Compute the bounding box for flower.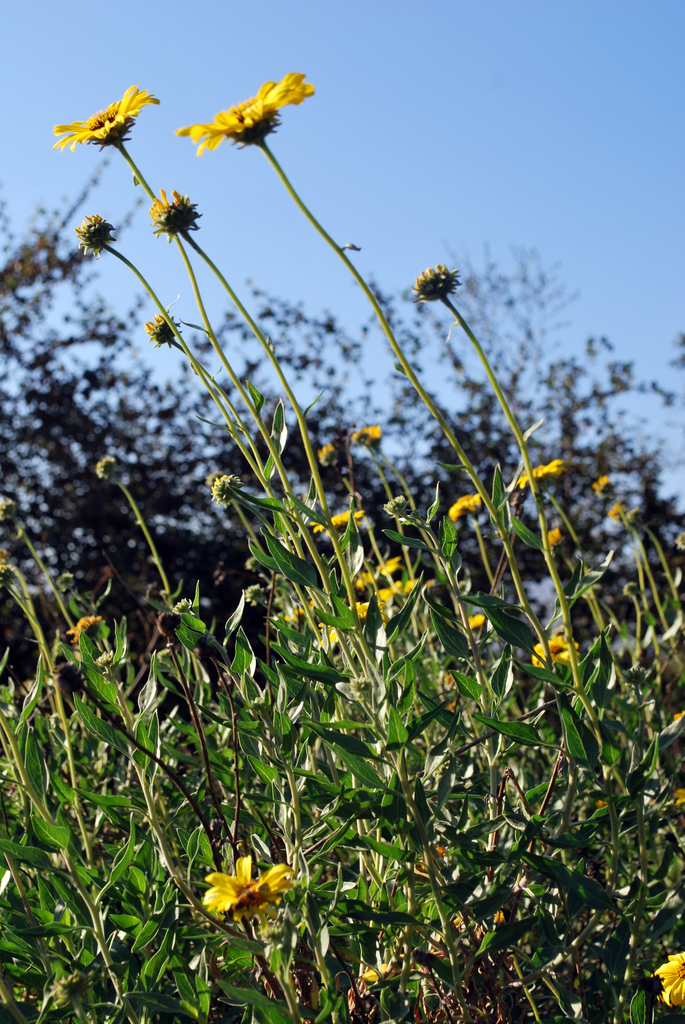
left=311, top=507, right=367, bottom=536.
